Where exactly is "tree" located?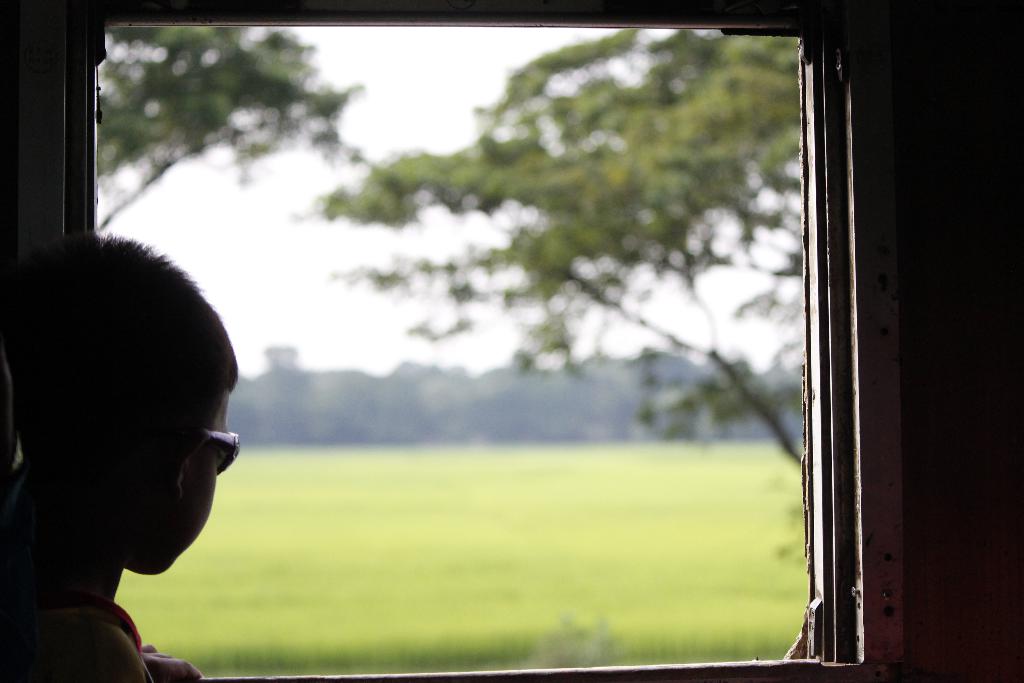
Its bounding box is bbox=[85, 26, 362, 239].
